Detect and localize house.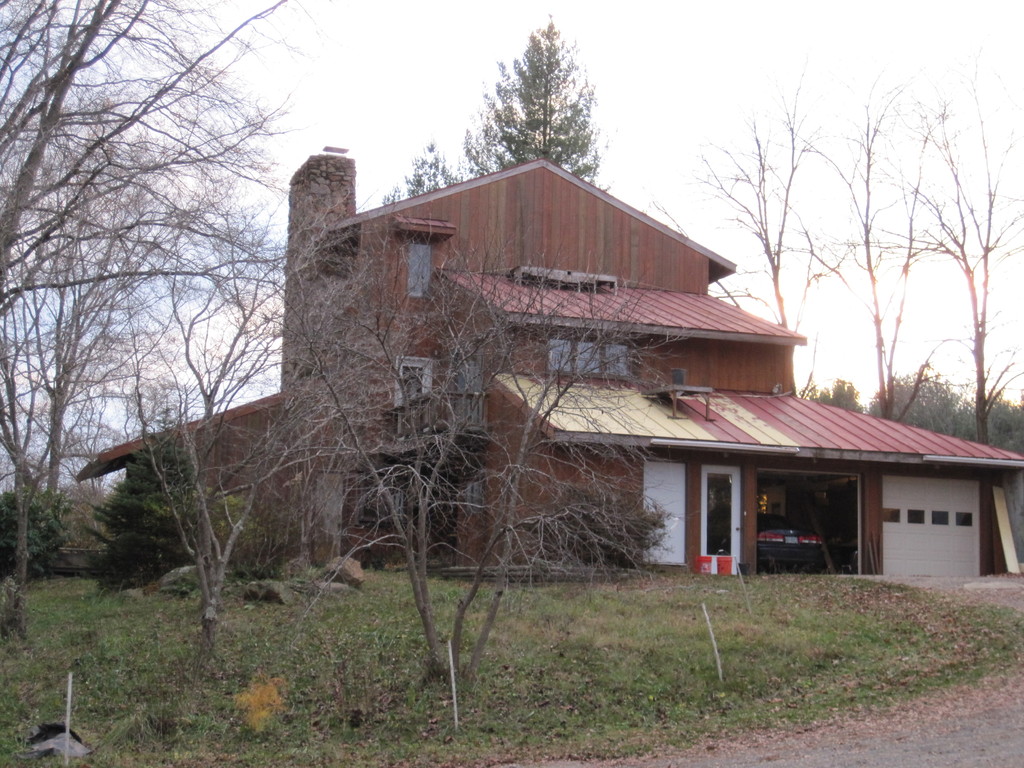
Localized at box=[58, 149, 1023, 580].
